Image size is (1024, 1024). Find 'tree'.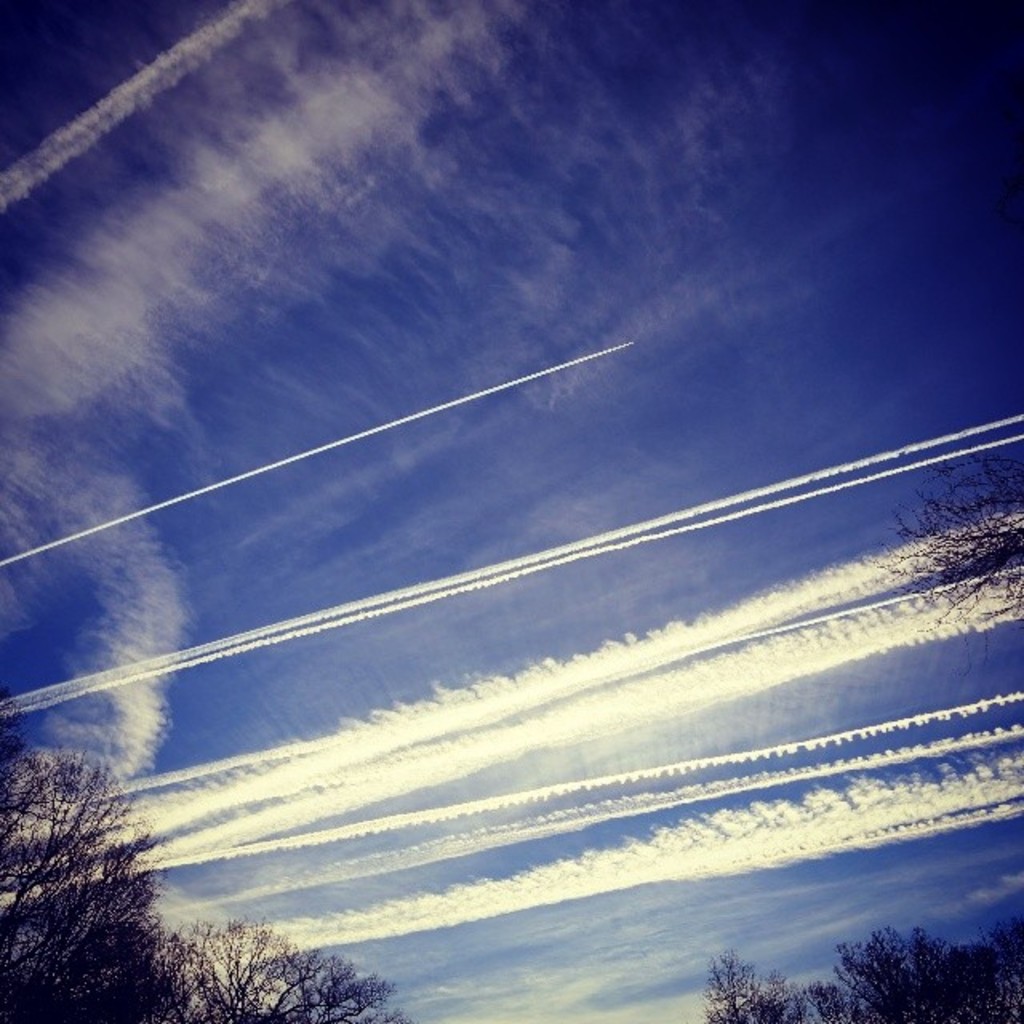
bbox(5, 731, 168, 981).
